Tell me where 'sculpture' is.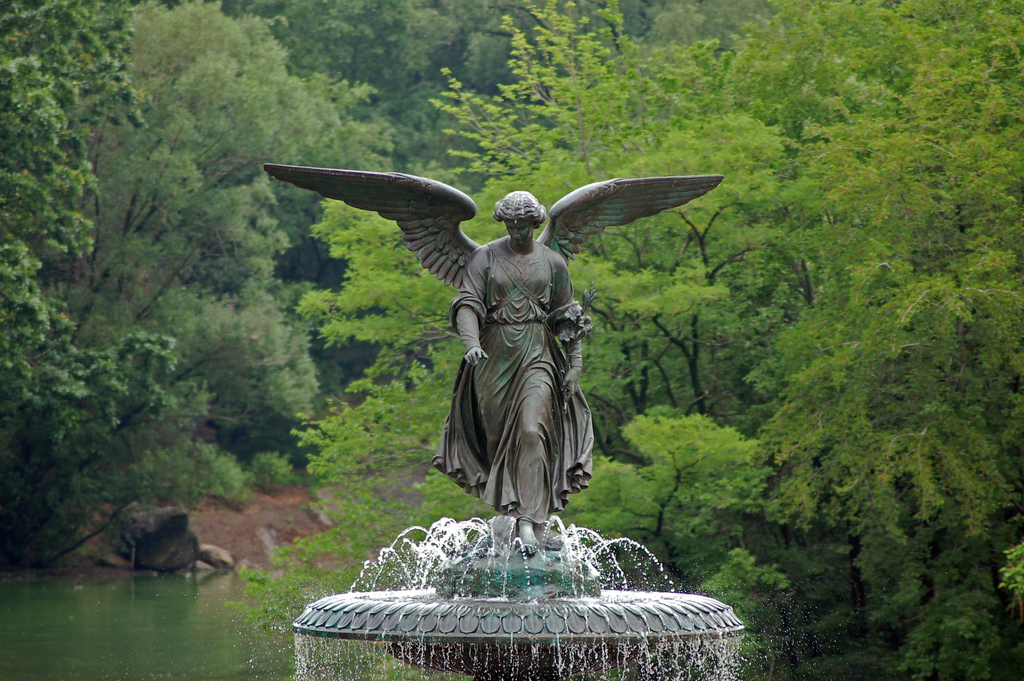
'sculpture' is at (x1=241, y1=151, x2=736, y2=629).
